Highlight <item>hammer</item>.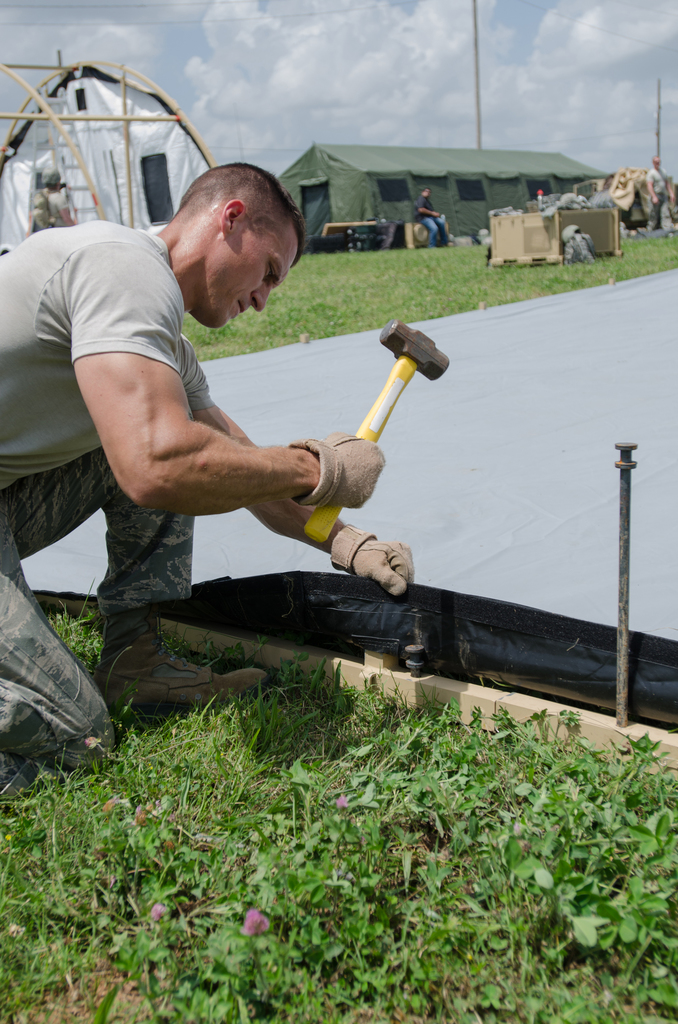
Highlighted region: region(299, 307, 458, 503).
